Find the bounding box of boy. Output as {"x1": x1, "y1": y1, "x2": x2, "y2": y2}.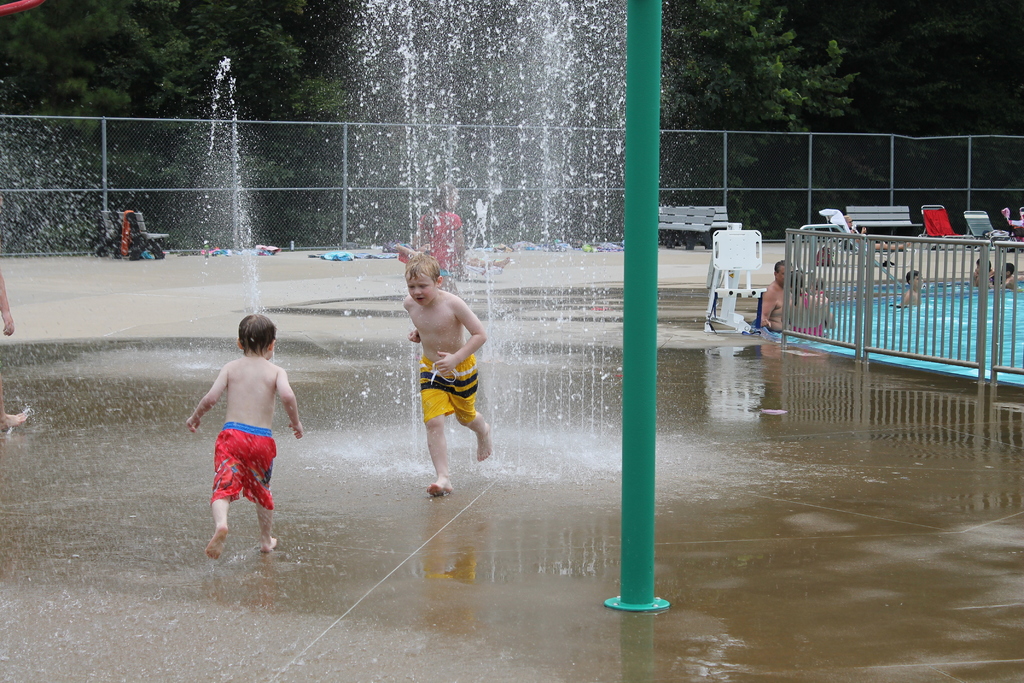
{"x1": 394, "y1": 257, "x2": 496, "y2": 495}.
